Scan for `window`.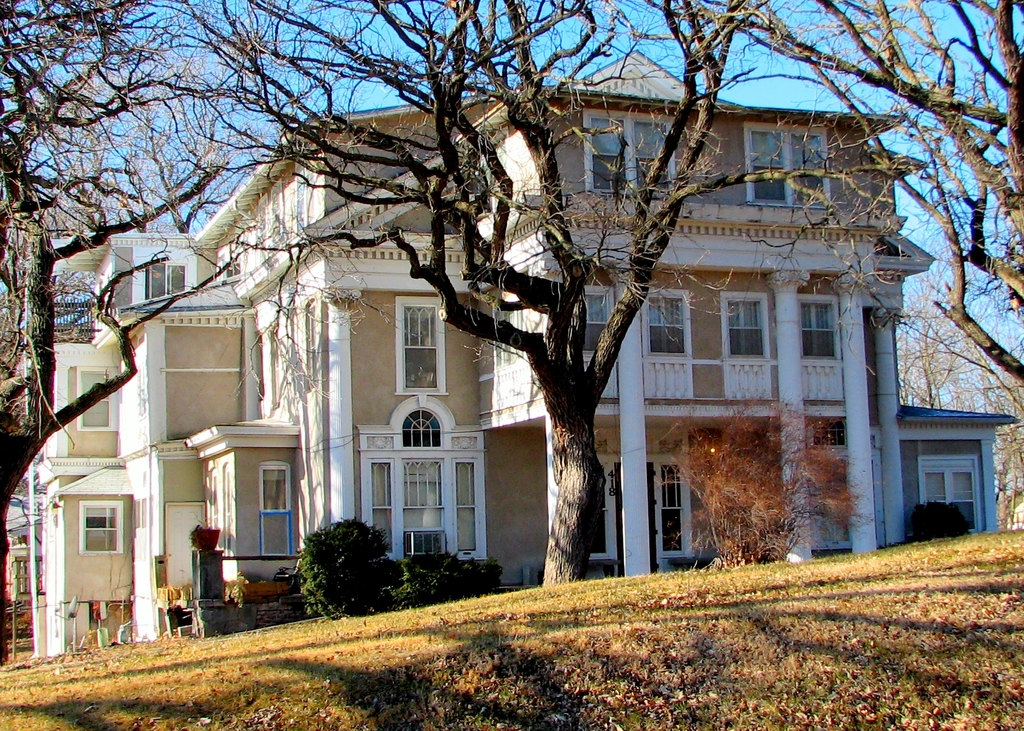
Scan result: 799,302,837,359.
